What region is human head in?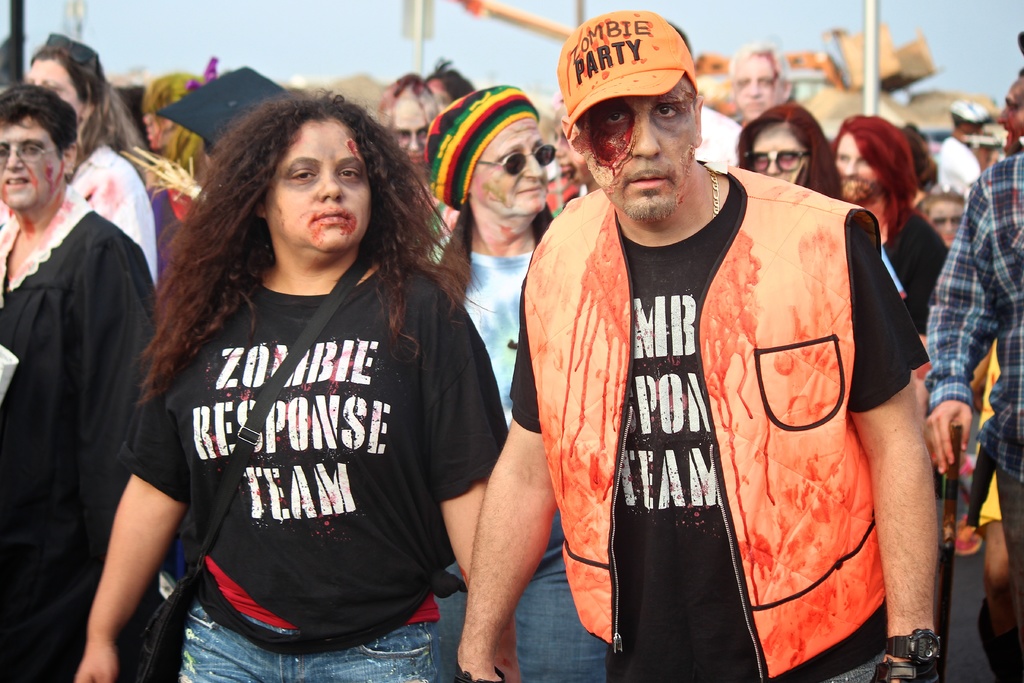
140/74/202/155.
